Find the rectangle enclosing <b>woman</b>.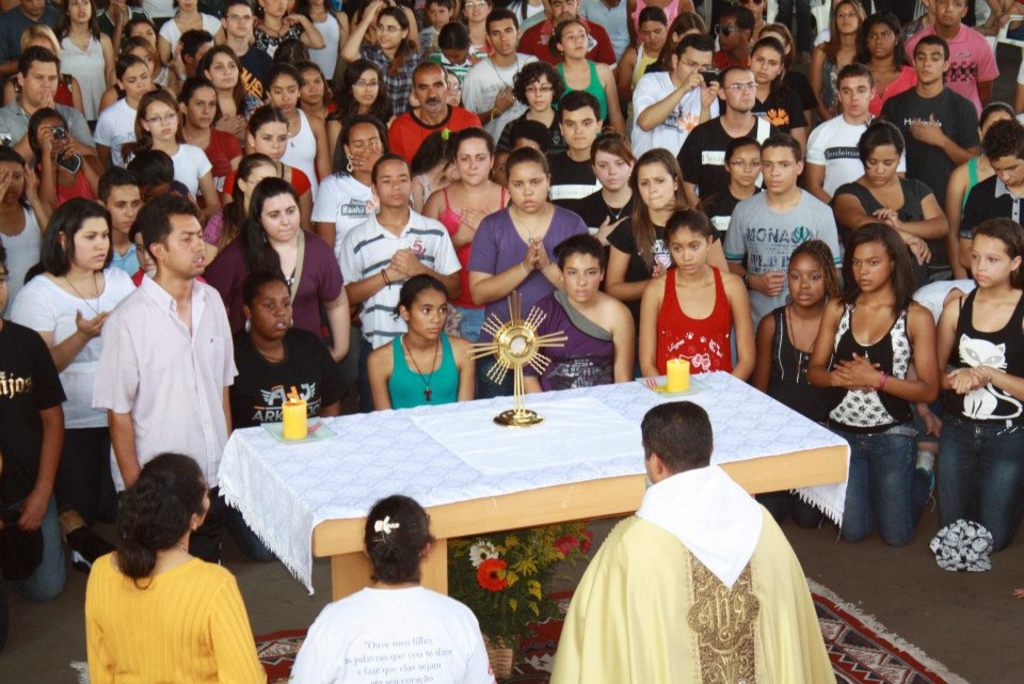
pyautogui.locateOnScreen(86, 450, 265, 683).
